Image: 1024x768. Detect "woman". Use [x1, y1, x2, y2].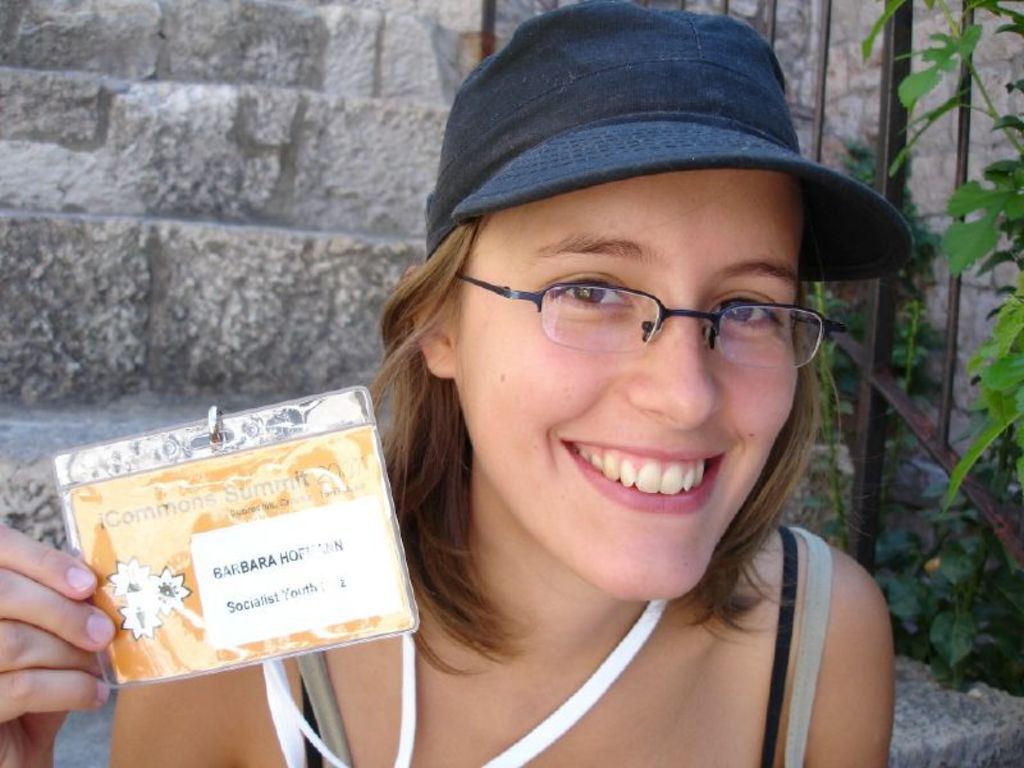
[268, 56, 961, 764].
